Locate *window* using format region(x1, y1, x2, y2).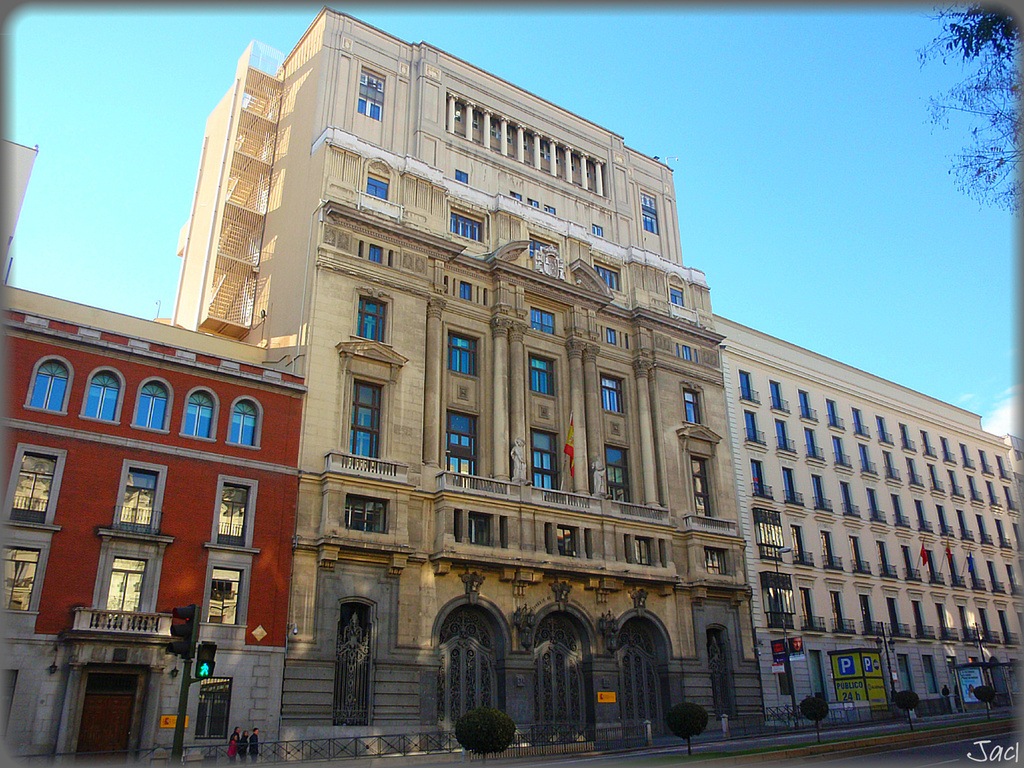
region(447, 209, 484, 241).
